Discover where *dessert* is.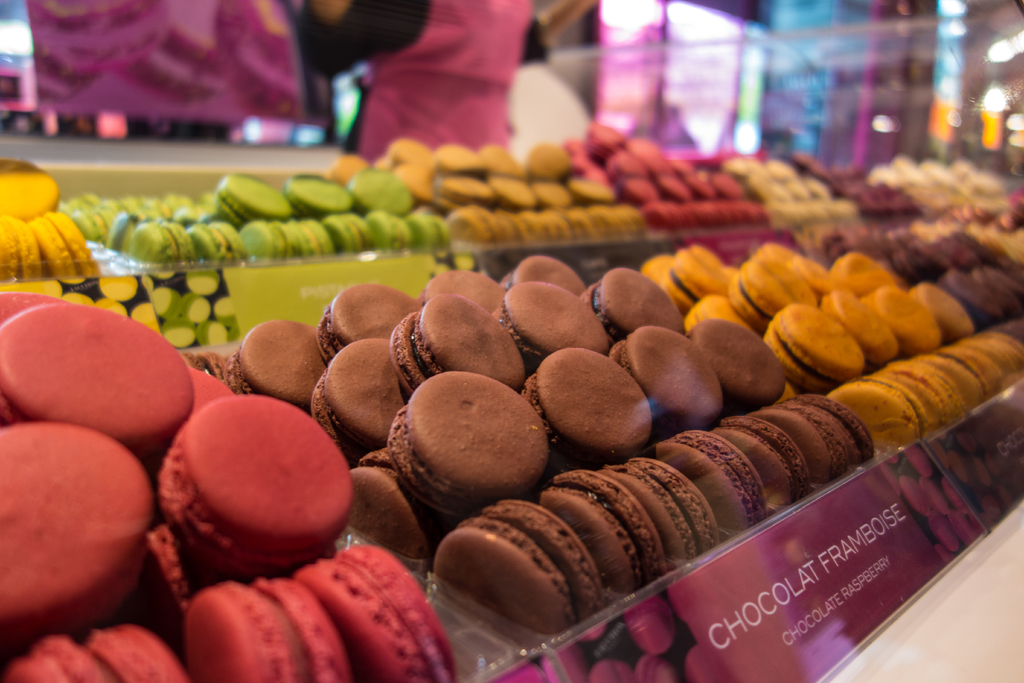
Discovered at <bbox>769, 395, 848, 485</bbox>.
